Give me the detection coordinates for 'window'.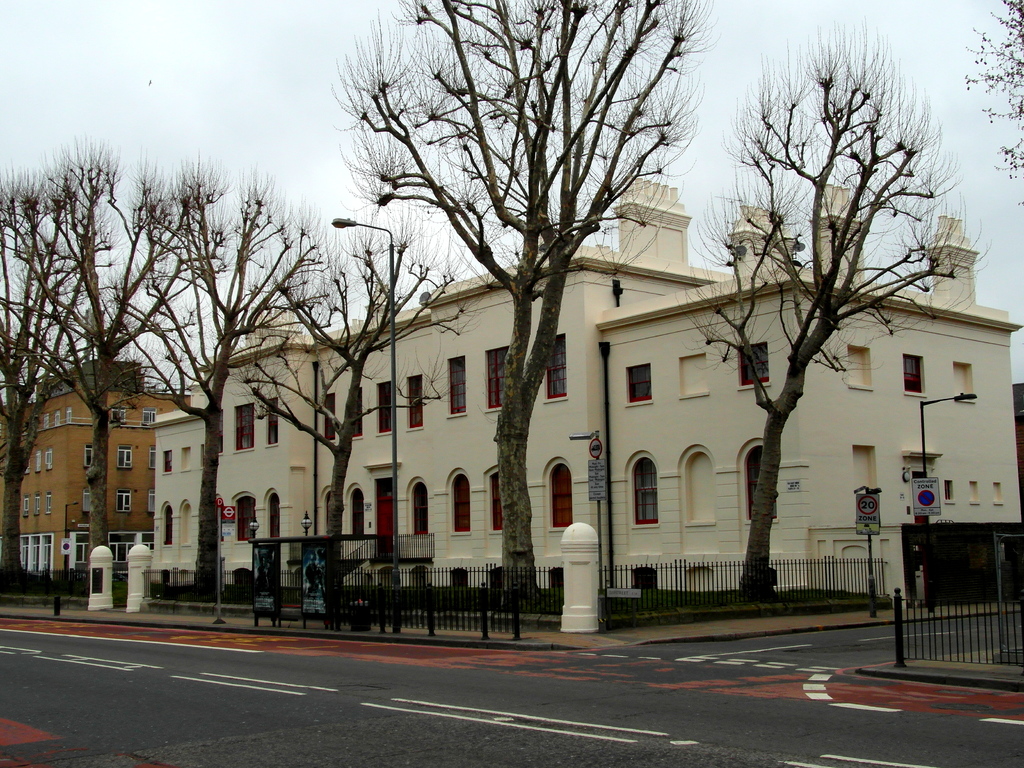
[323,392,337,440].
